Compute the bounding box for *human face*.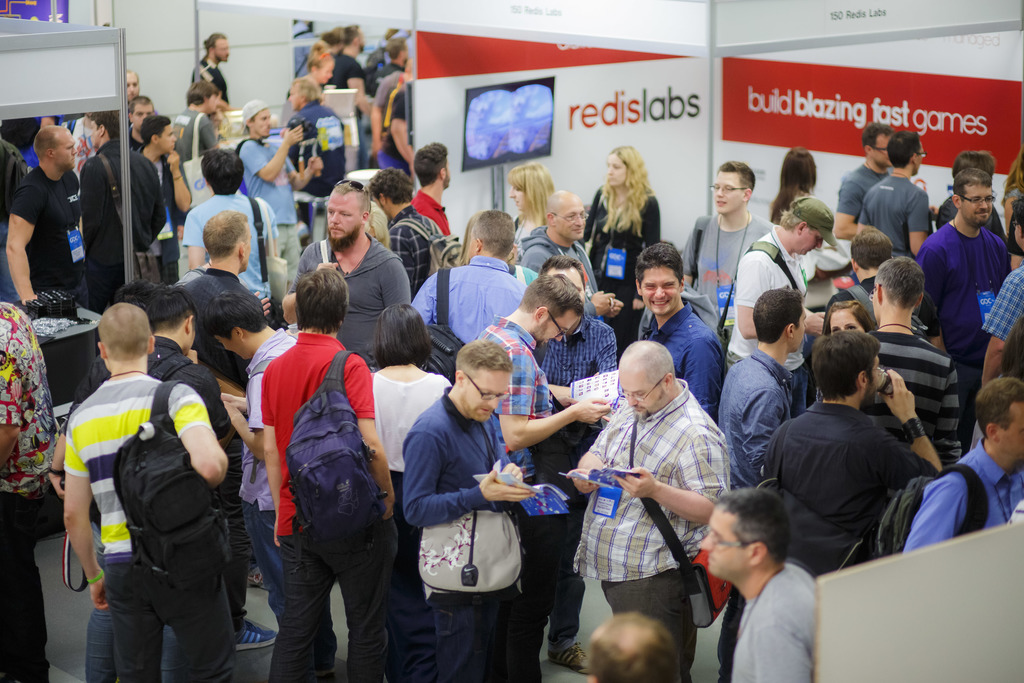
(left=823, top=309, right=867, bottom=339).
